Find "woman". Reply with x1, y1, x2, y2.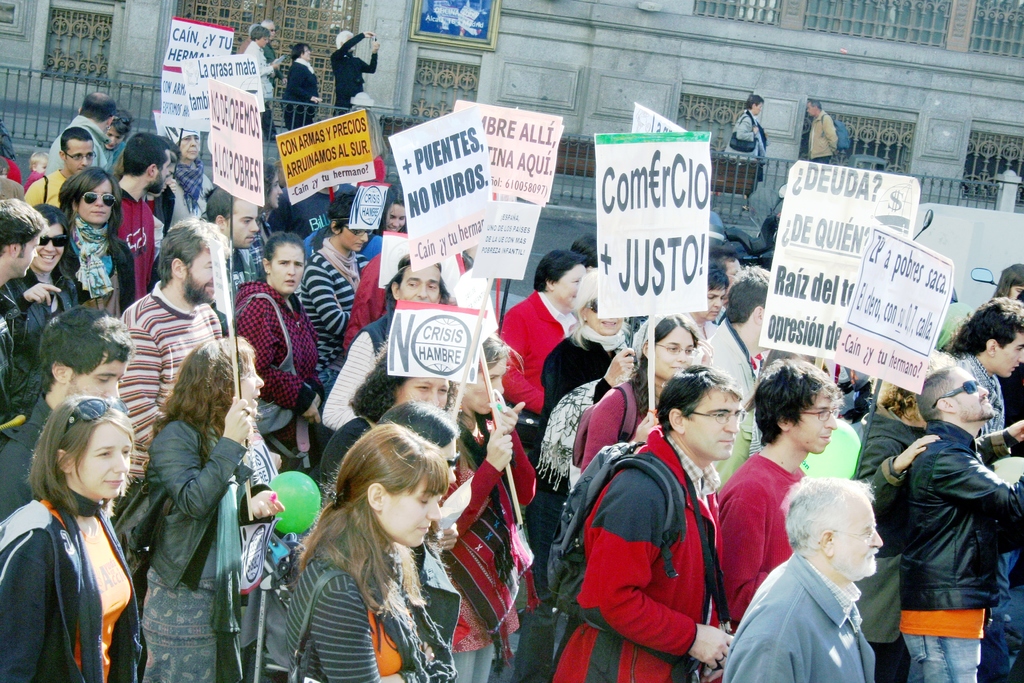
495, 249, 586, 457.
